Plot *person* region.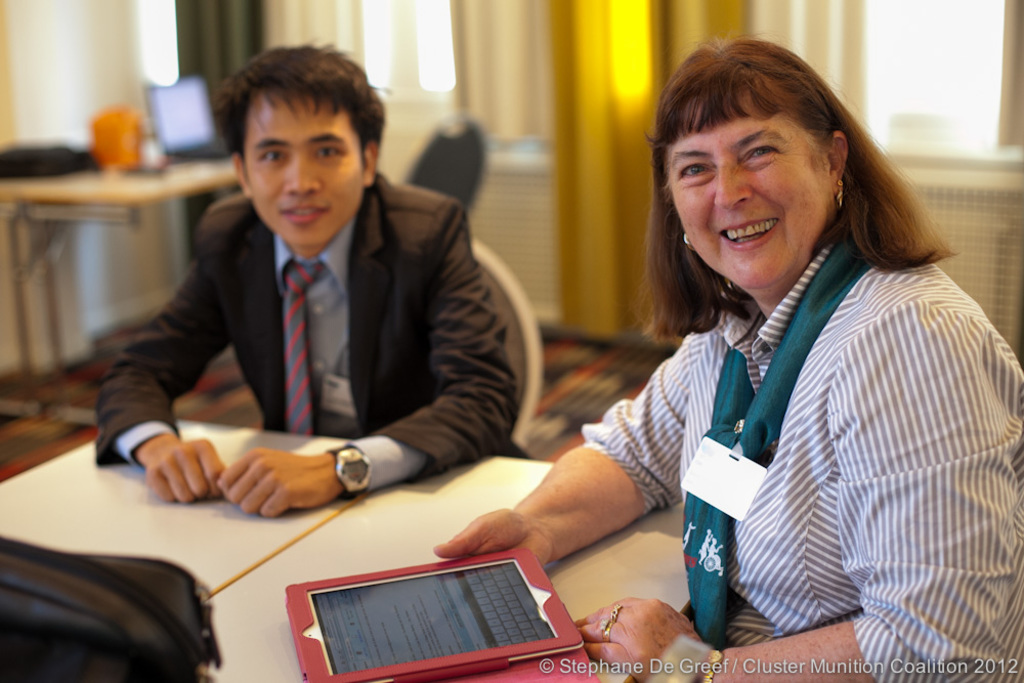
Plotted at crop(105, 44, 519, 538).
